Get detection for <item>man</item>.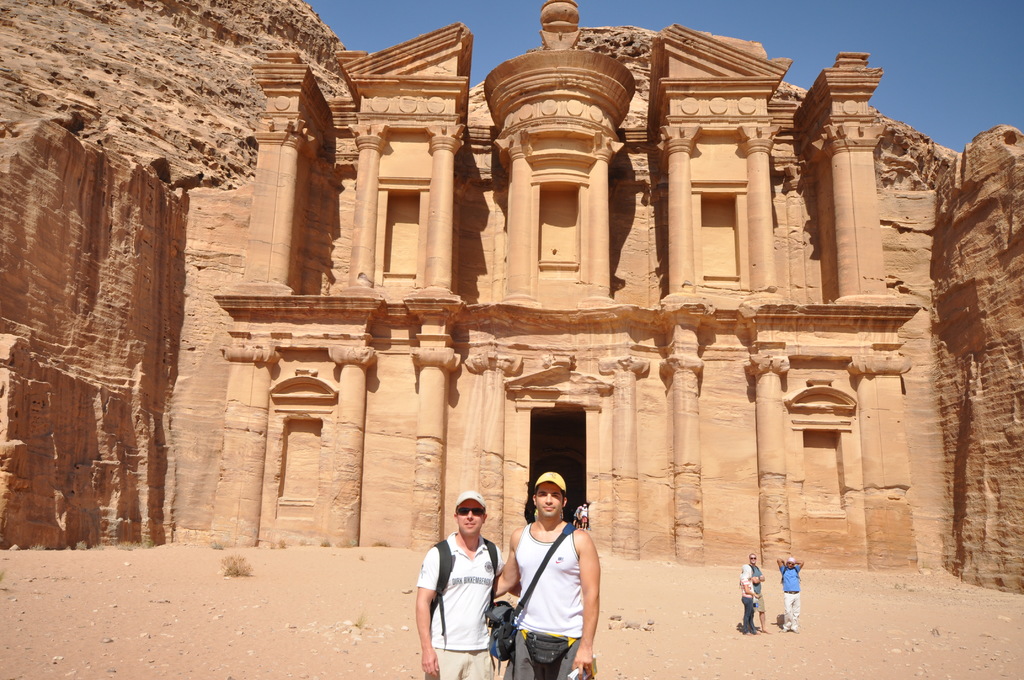
Detection: (776, 551, 801, 647).
